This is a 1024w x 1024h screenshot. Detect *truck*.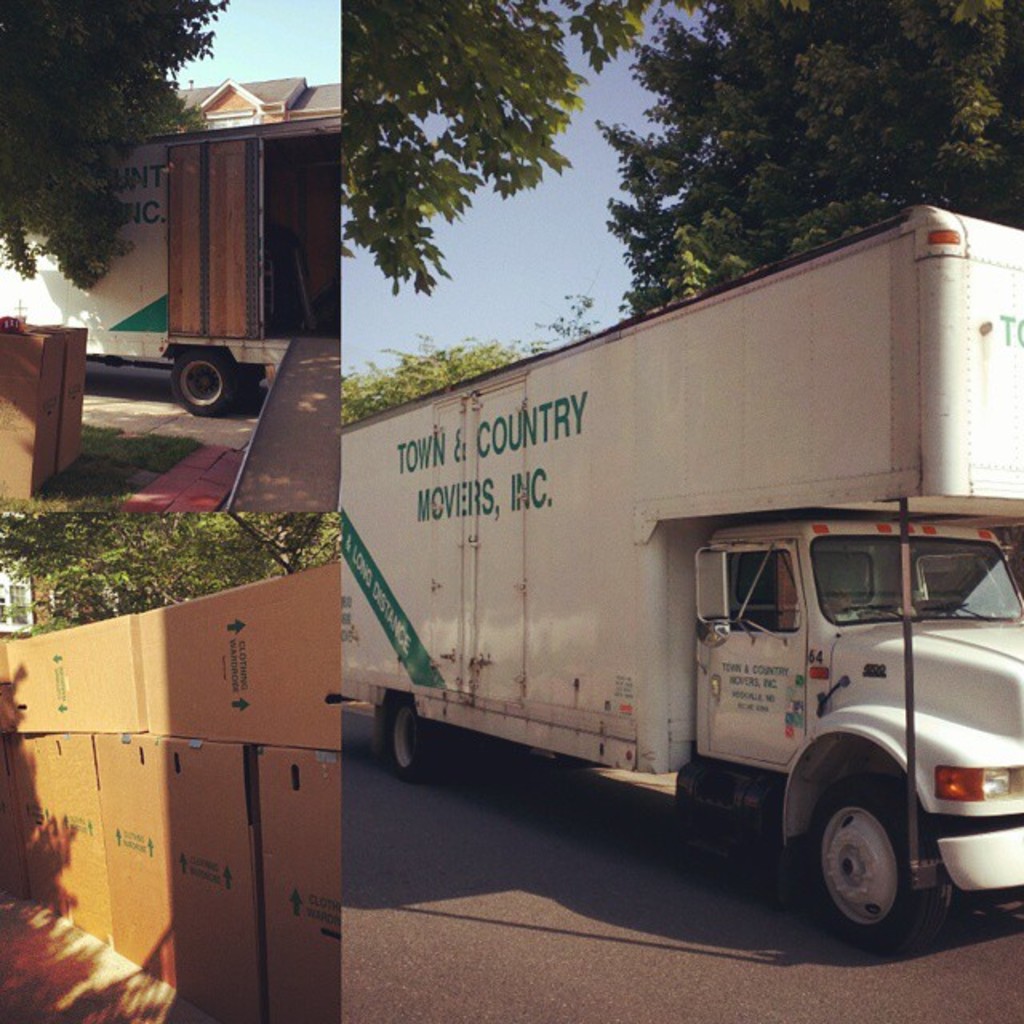
l=0, t=69, r=355, b=424.
